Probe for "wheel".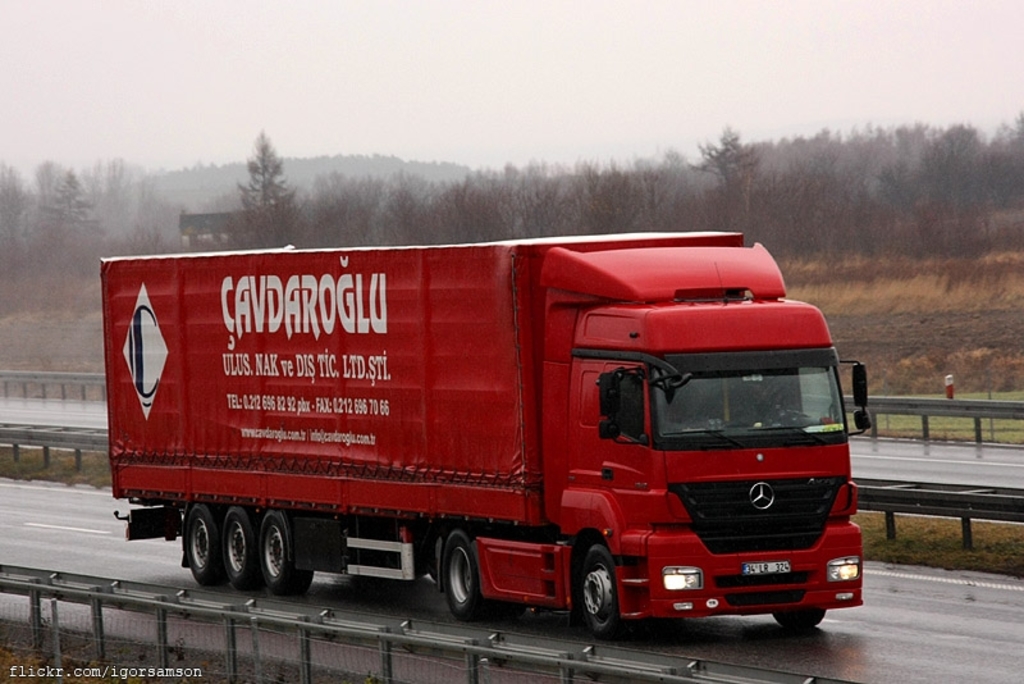
Probe result: rect(253, 507, 311, 592).
